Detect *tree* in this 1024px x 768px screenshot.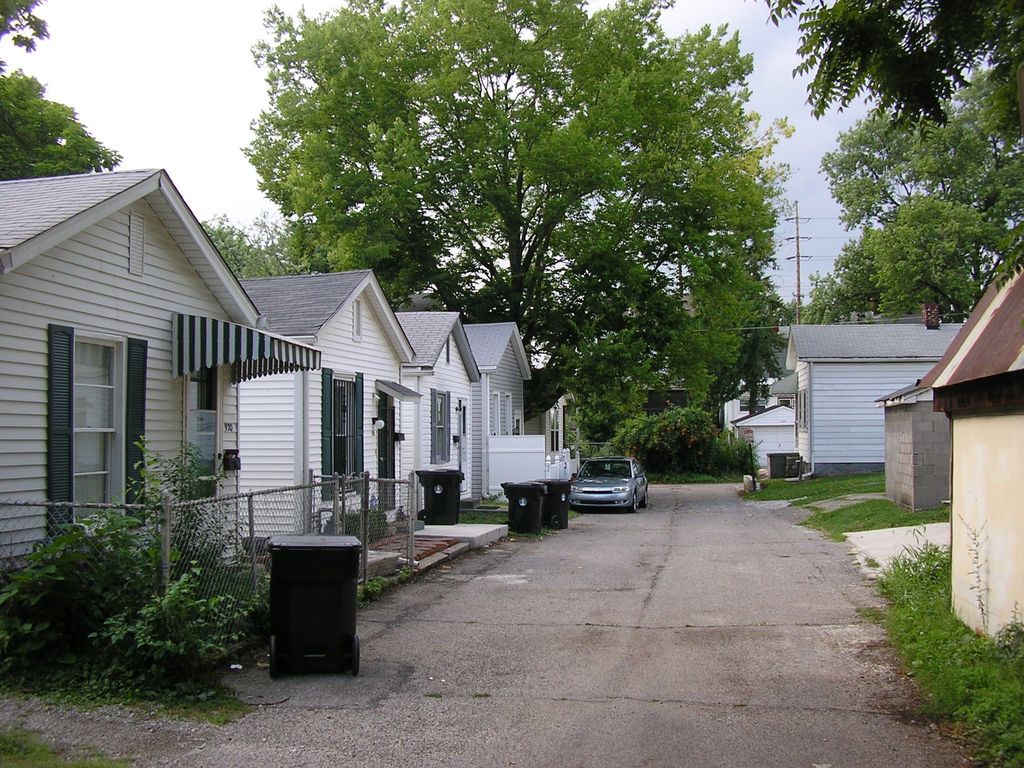
Detection: <region>240, 0, 779, 428</region>.
